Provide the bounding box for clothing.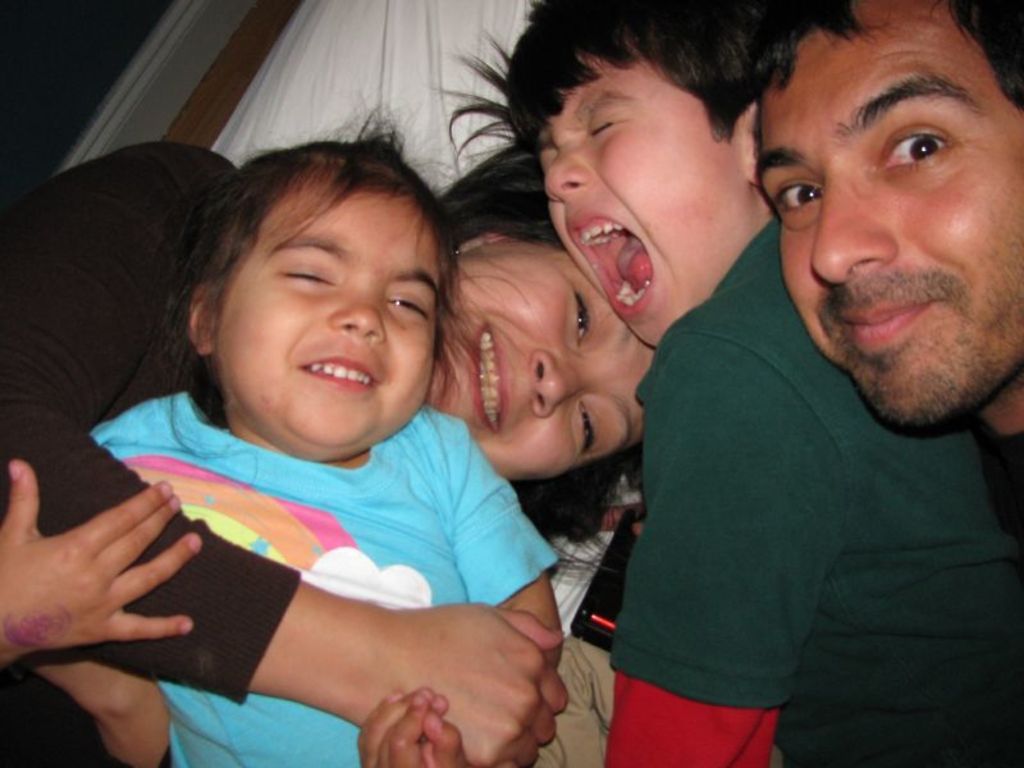
596, 204, 1023, 748.
